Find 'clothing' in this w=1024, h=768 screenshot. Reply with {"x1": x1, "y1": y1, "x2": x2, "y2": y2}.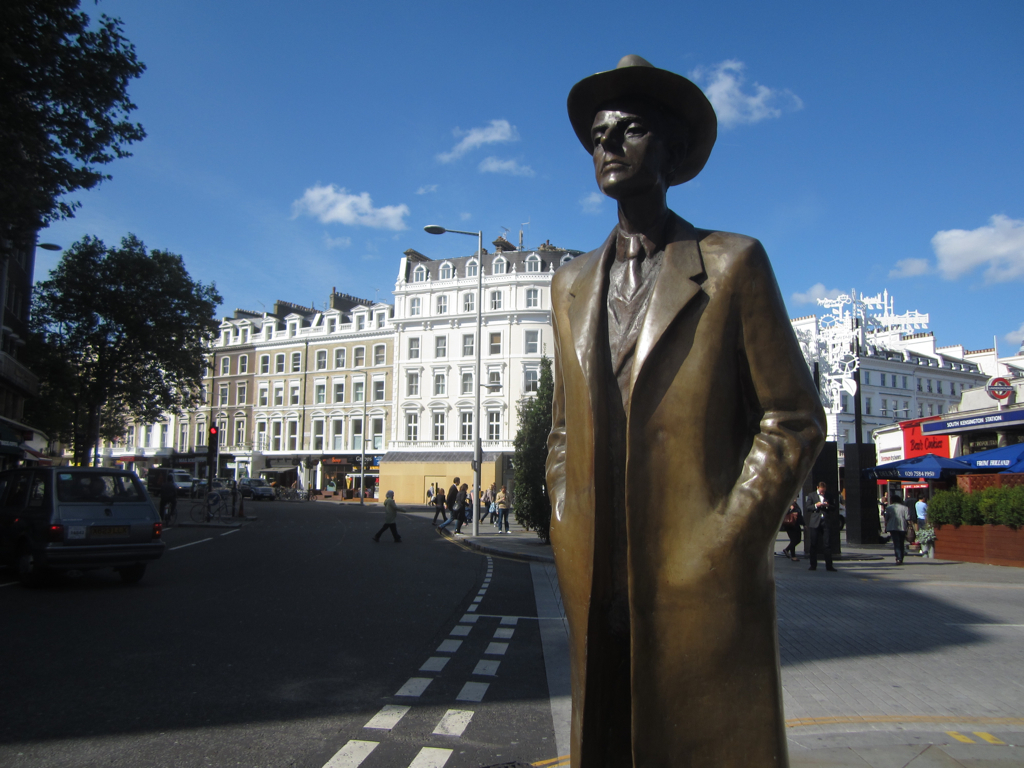
{"x1": 490, "y1": 503, "x2": 509, "y2": 517}.
